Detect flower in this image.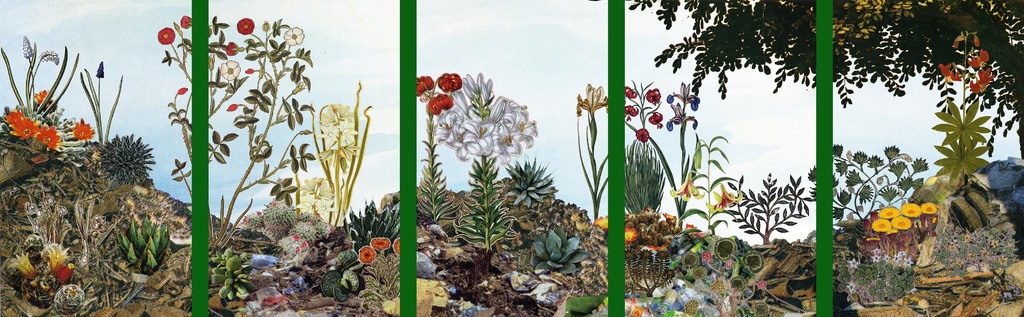
Detection: Rect(620, 225, 636, 247).
